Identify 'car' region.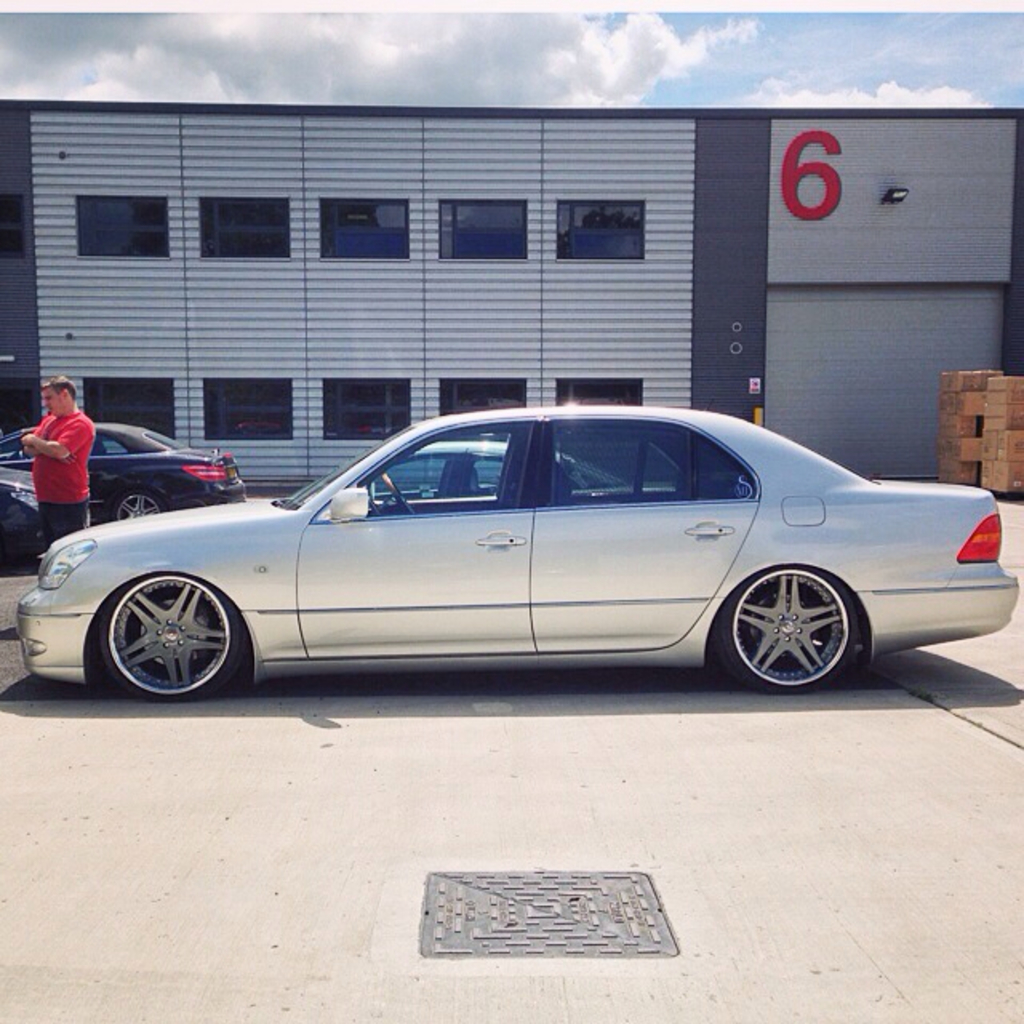
Region: <box>0,467,90,562</box>.
